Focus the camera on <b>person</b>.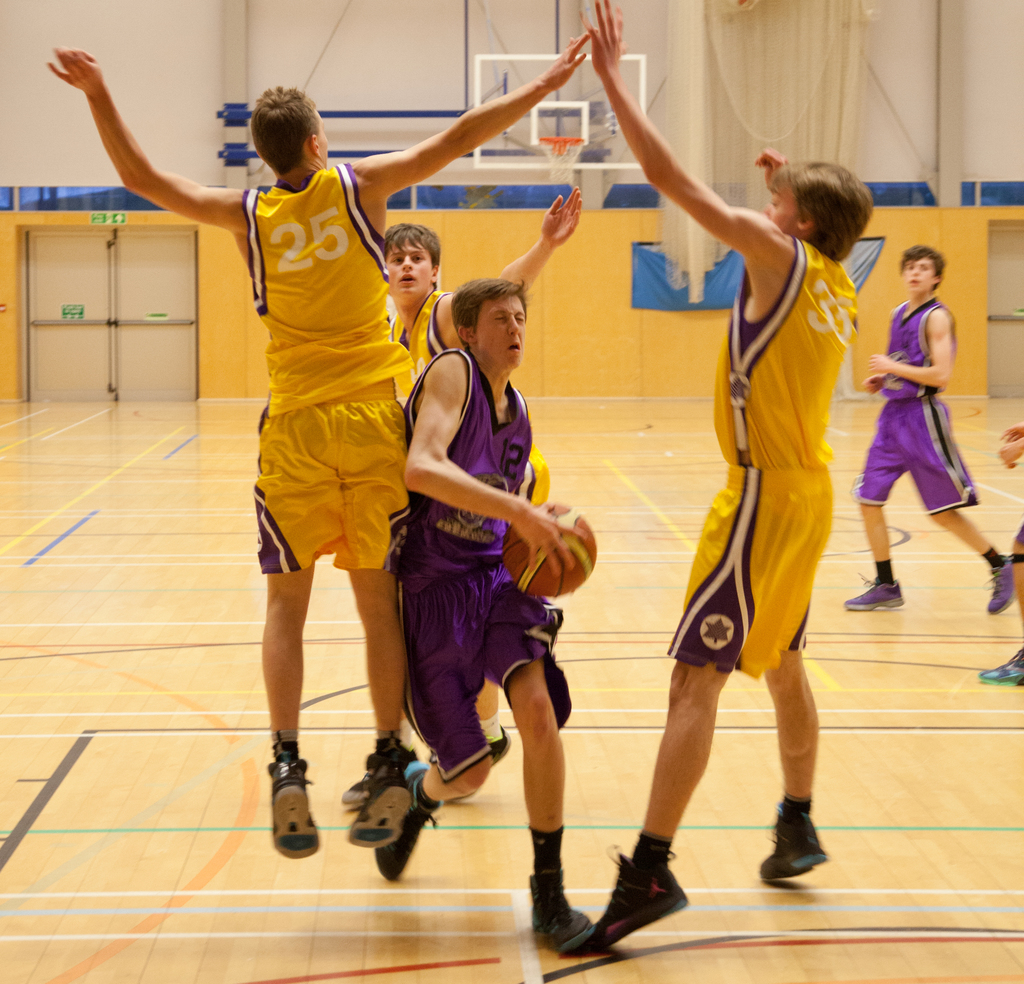
Focus region: rect(377, 274, 594, 953).
